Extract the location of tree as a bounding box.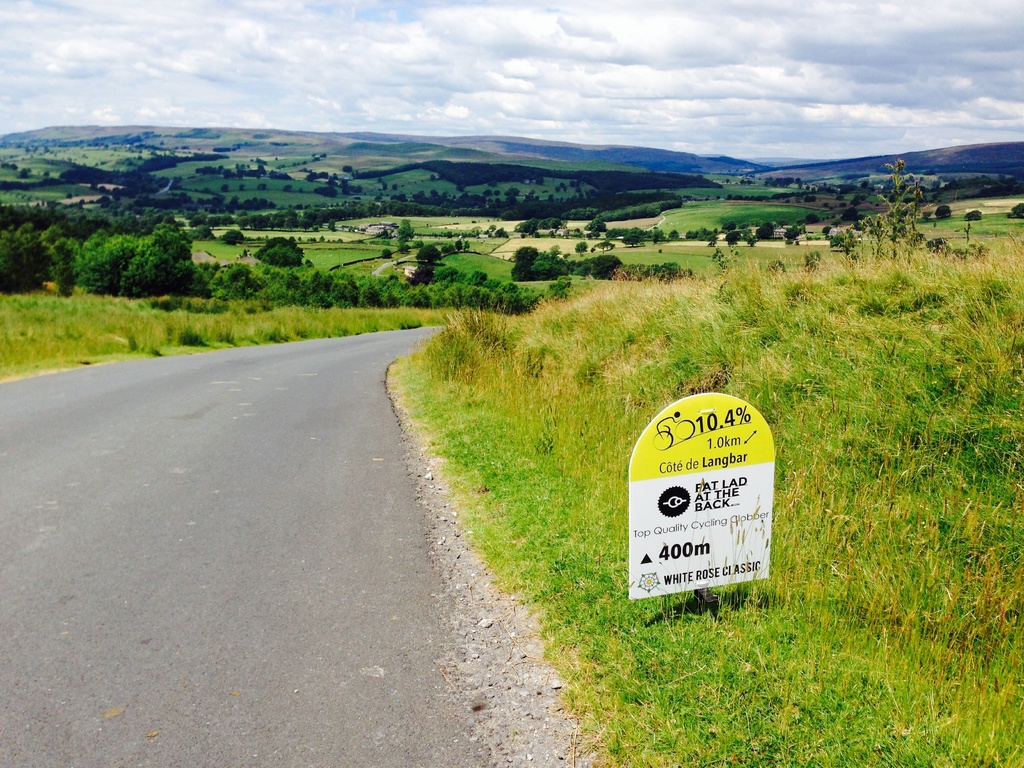
(left=553, top=181, right=566, bottom=191).
